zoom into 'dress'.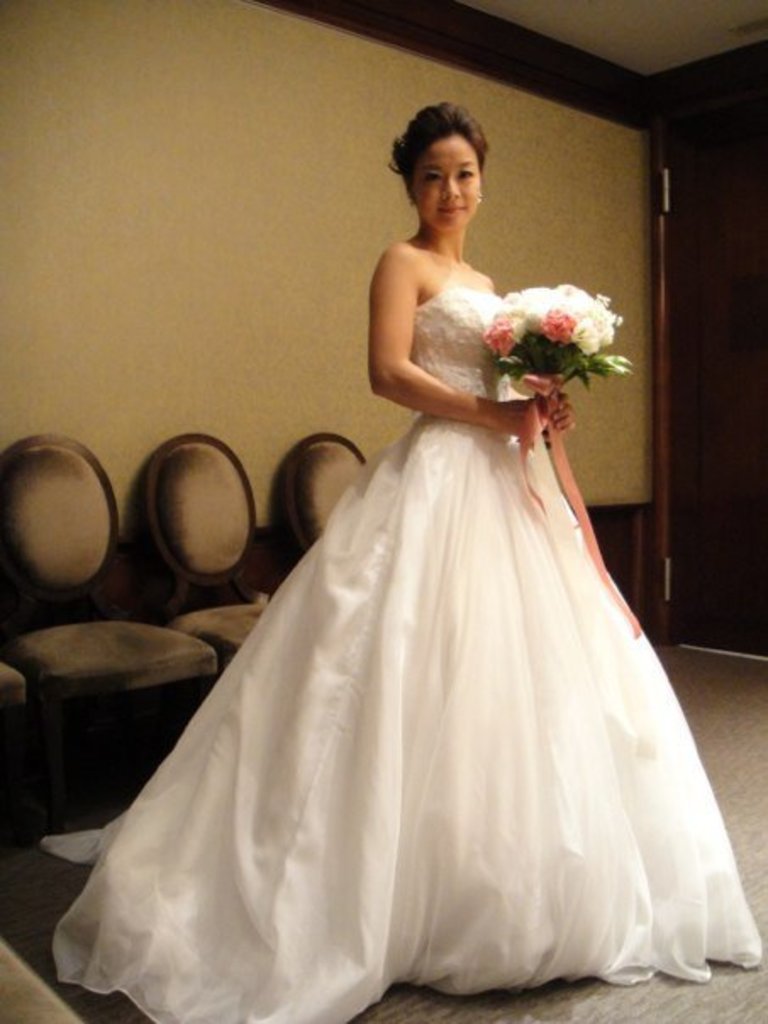
Zoom target: x1=46 y1=285 x2=765 y2=1022.
